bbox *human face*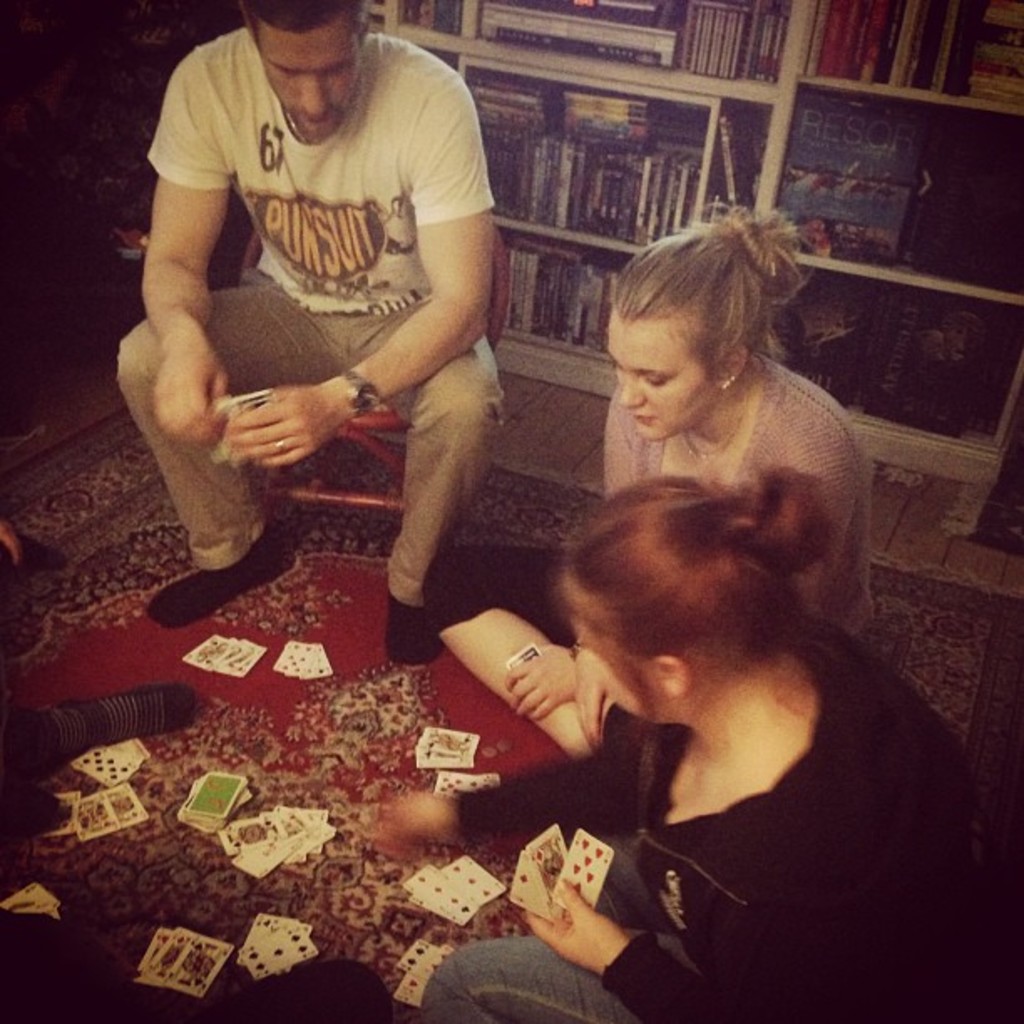
bbox=[253, 28, 358, 144]
